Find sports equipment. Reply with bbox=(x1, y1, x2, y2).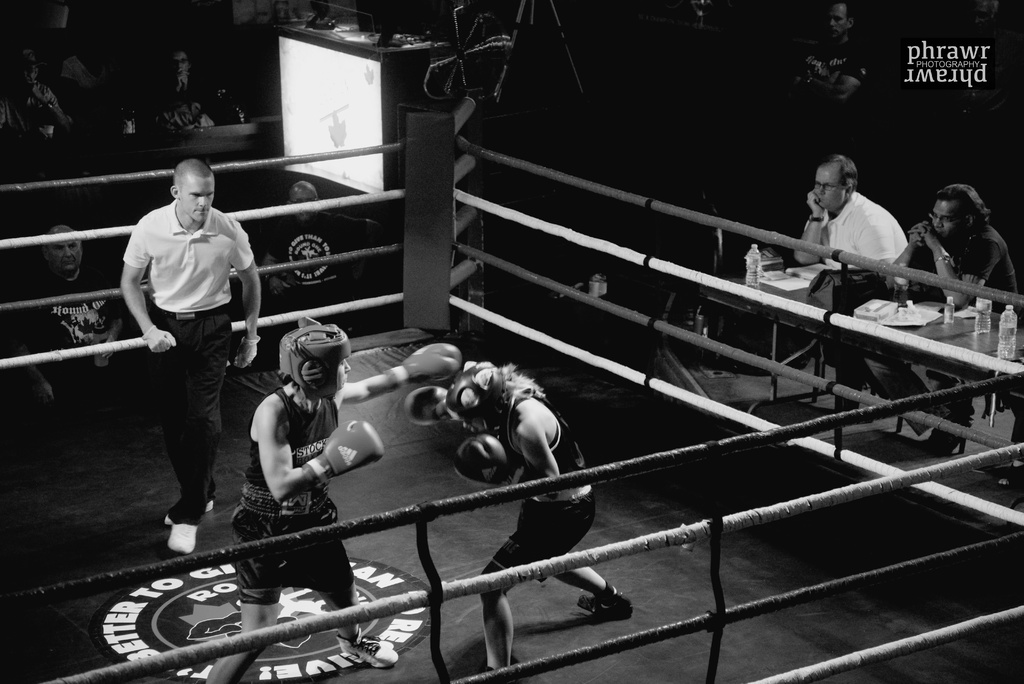
bbox=(277, 325, 347, 396).
